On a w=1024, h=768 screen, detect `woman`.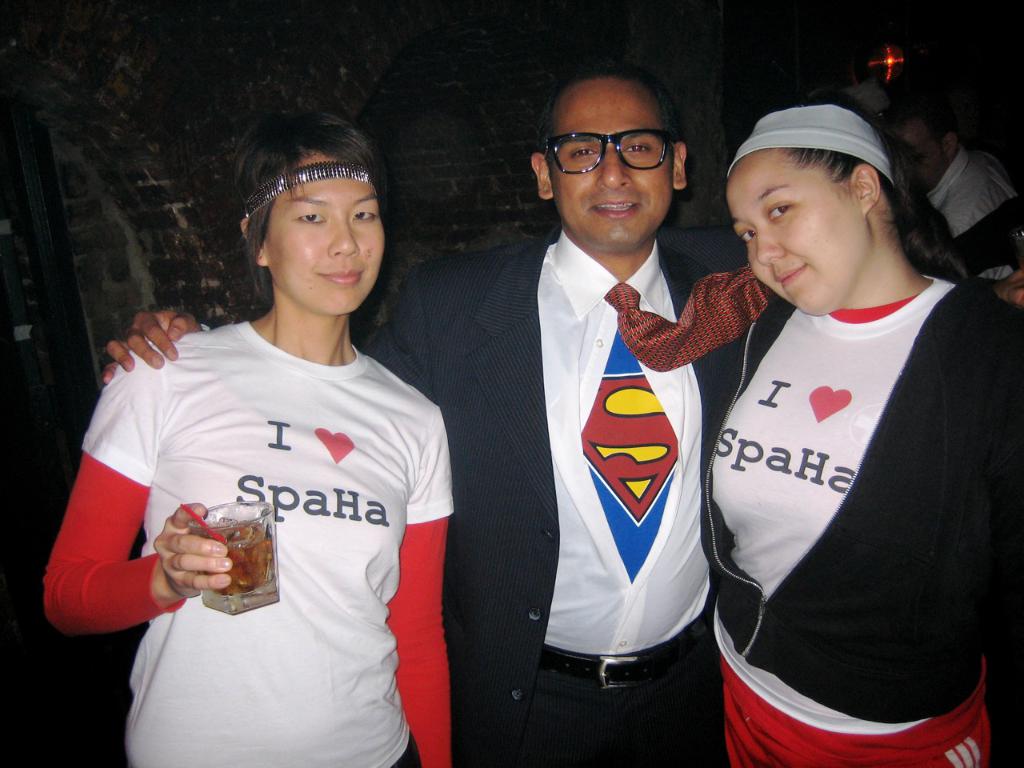
rect(67, 121, 462, 763).
